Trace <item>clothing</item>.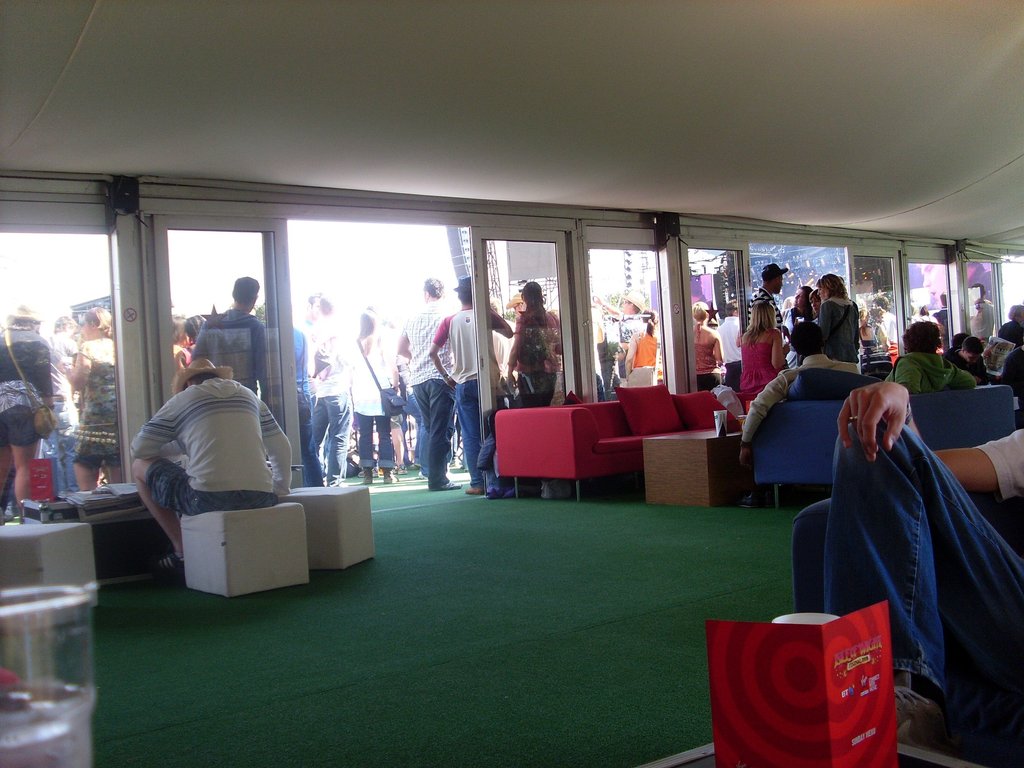
Traced to crop(189, 299, 266, 394).
